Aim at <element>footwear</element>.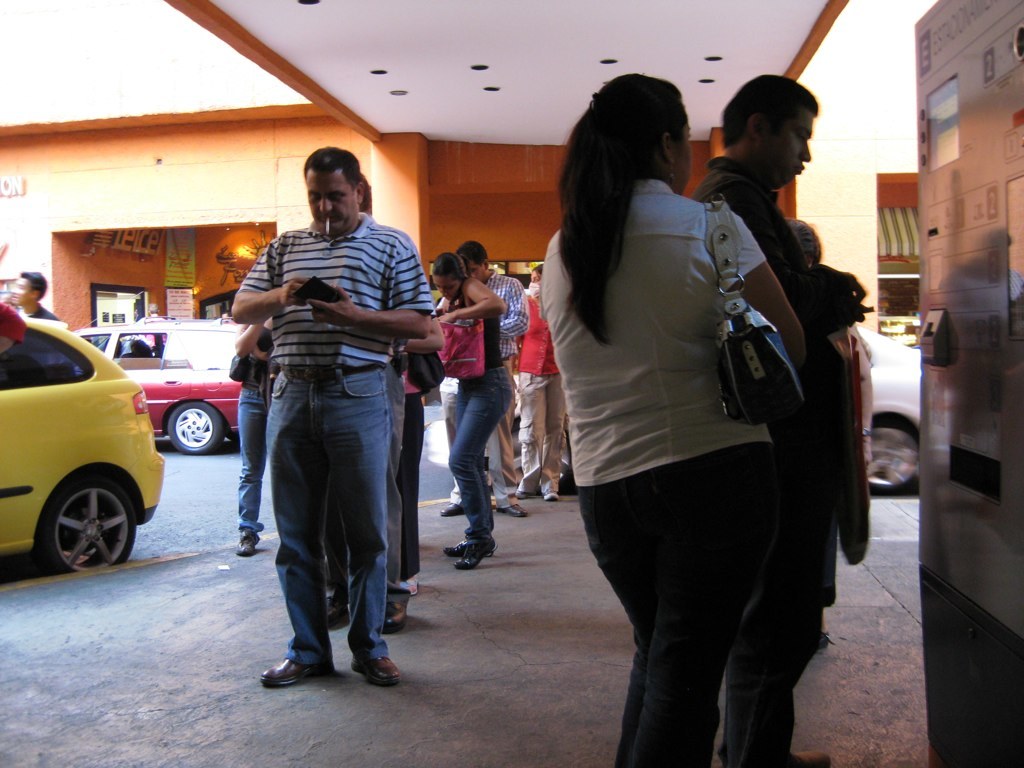
Aimed at bbox(354, 653, 402, 686).
